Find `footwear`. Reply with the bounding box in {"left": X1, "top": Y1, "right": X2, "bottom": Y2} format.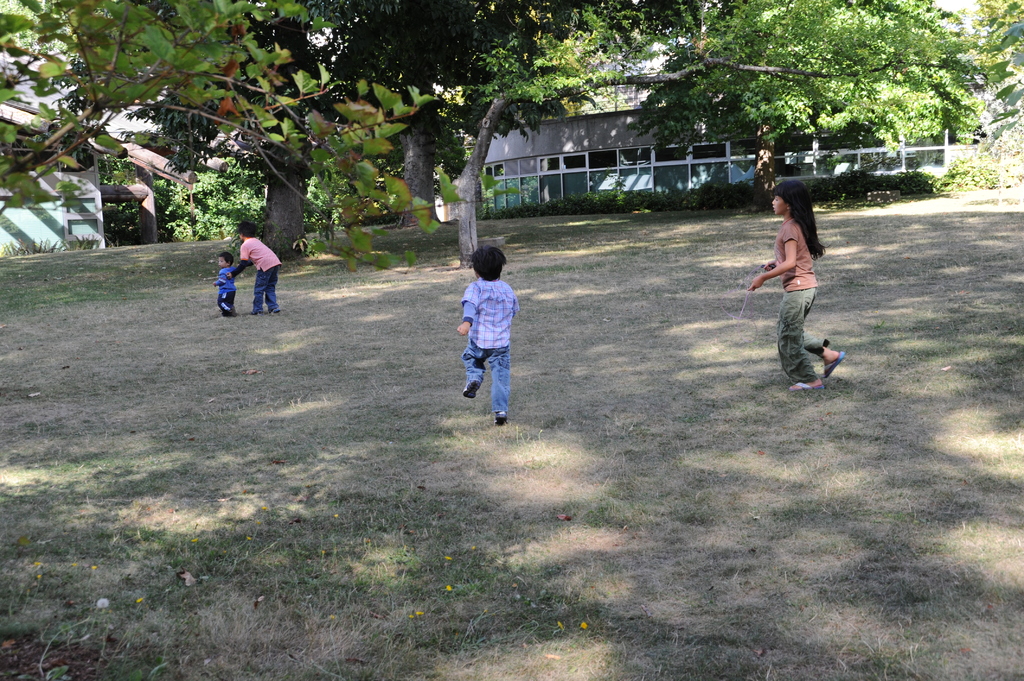
{"left": 269, "top": 310, "right": 282, "bottom": 315}.
